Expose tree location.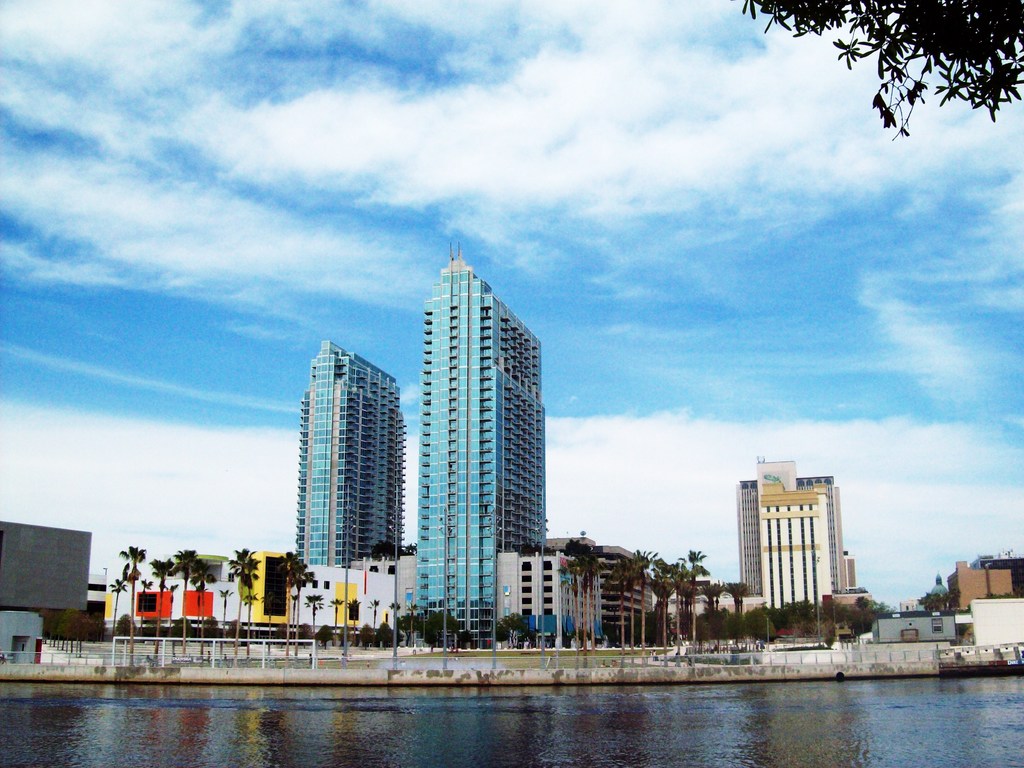
Exposed at {"x1": 243, "y1": 559, "x2": 259, "y2": 660}.
